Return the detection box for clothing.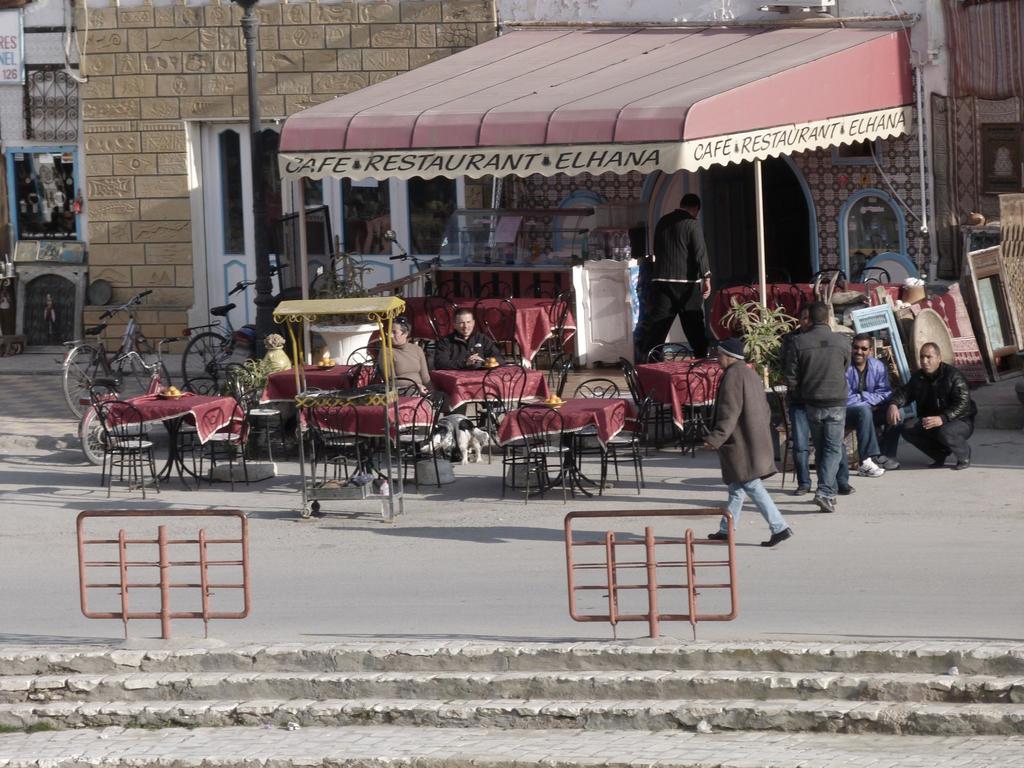
box=[705, 366, 789, 543].
